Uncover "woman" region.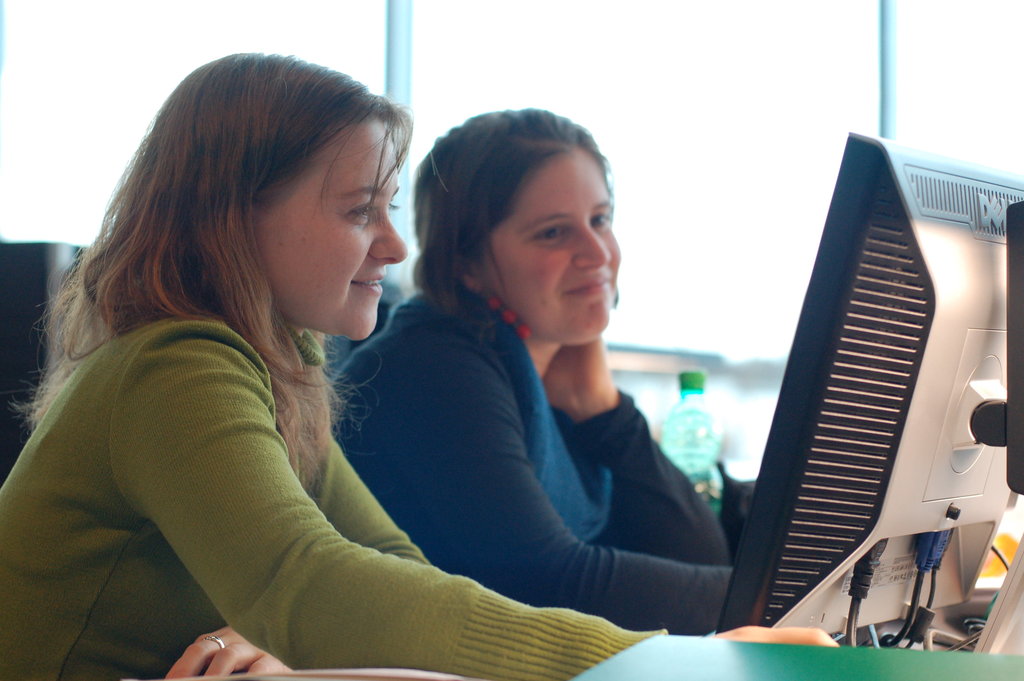
Uncovered: 0,56,845,680.
